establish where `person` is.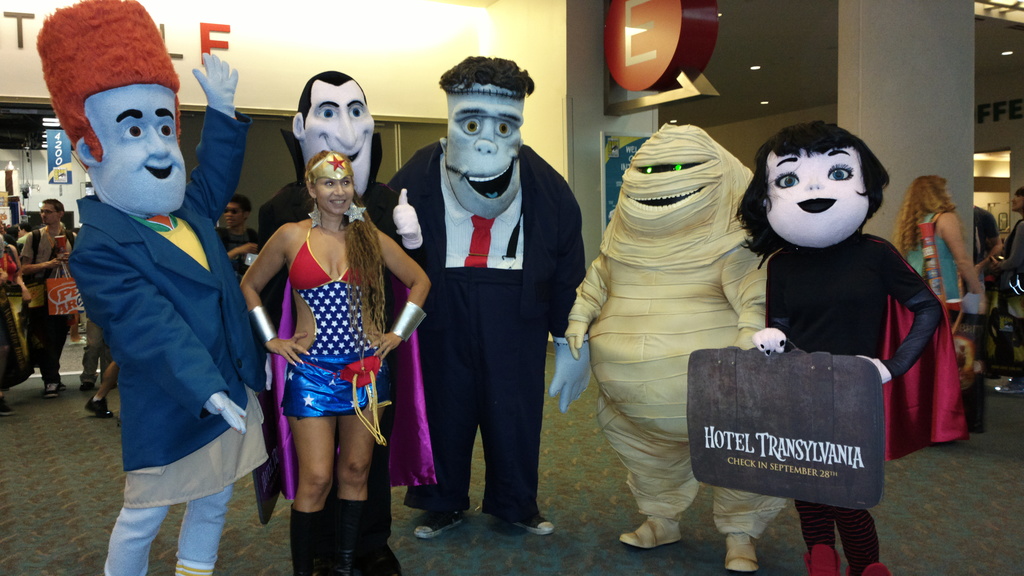
Established at pyautogui.locateOnScreen(72, 228, 115, 390).
